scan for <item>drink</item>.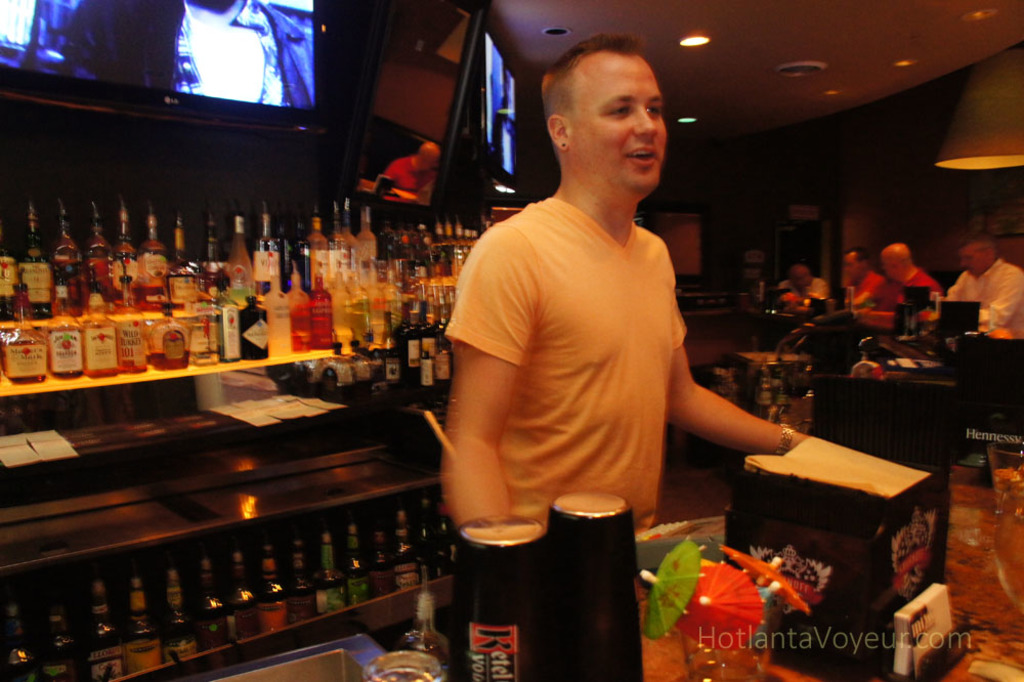
Scan result: rect(384, 337, 401, 384).
